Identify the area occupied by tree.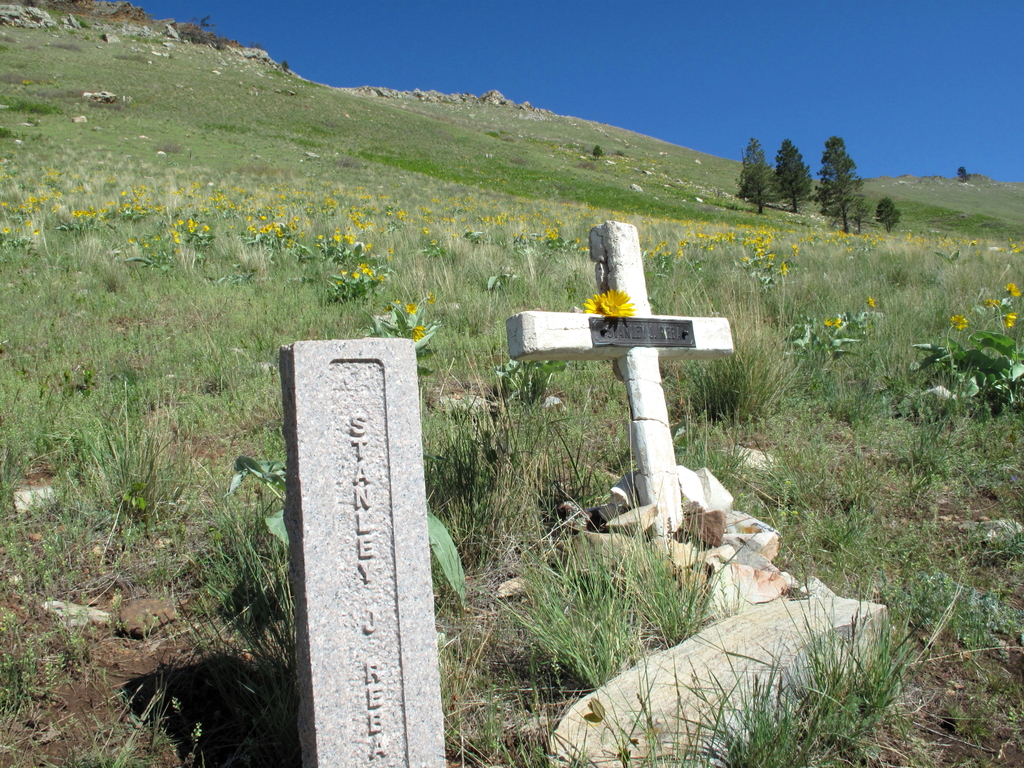
Area: 816/135/865/232.
